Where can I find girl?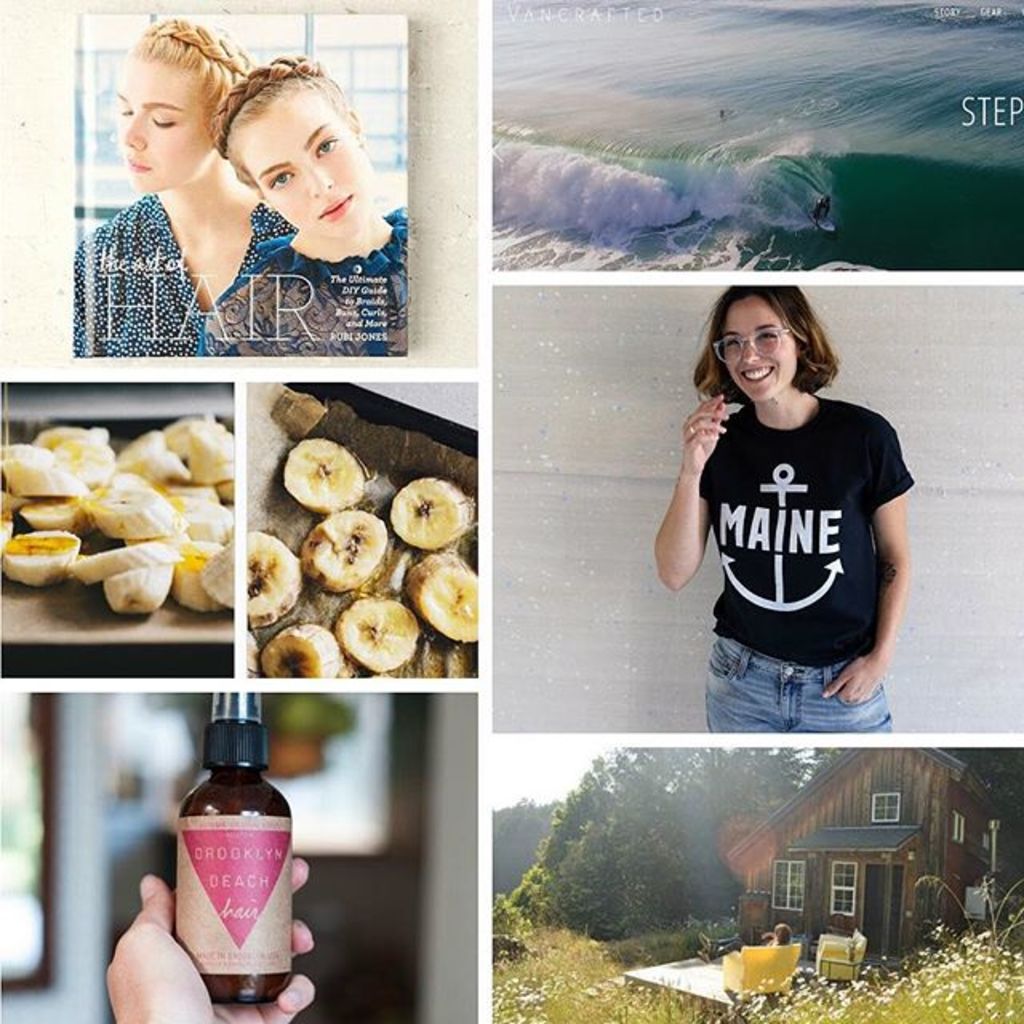
You can find it at left=203, top=54, right=410, bottom=355.
